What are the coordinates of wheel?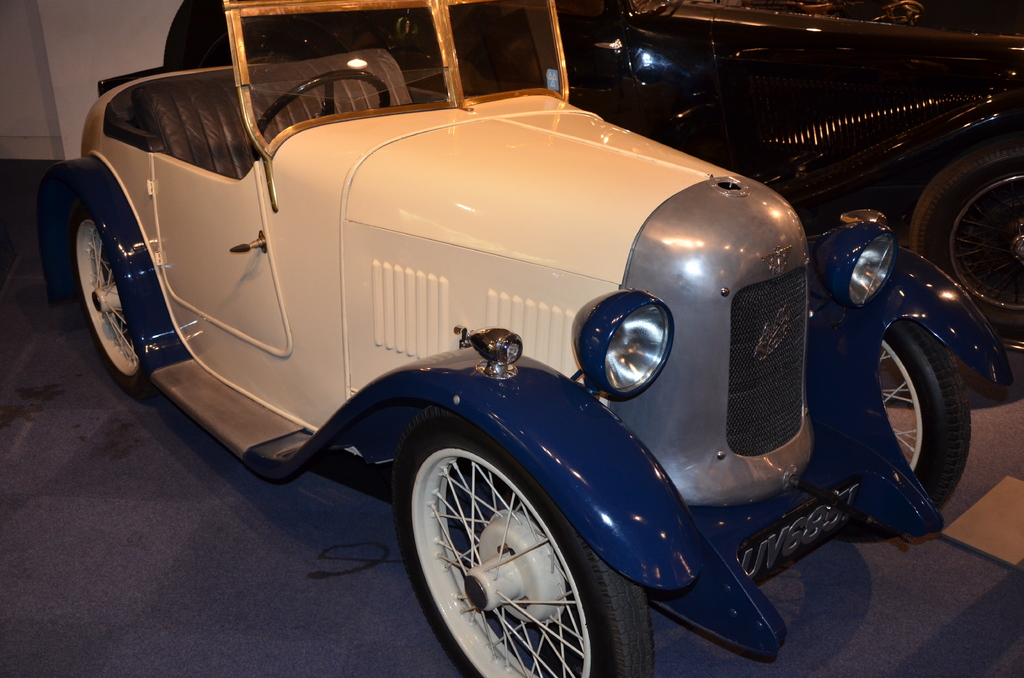
{"x1": 842, "y1": 319, "x2": 970, "y2": 541}.
